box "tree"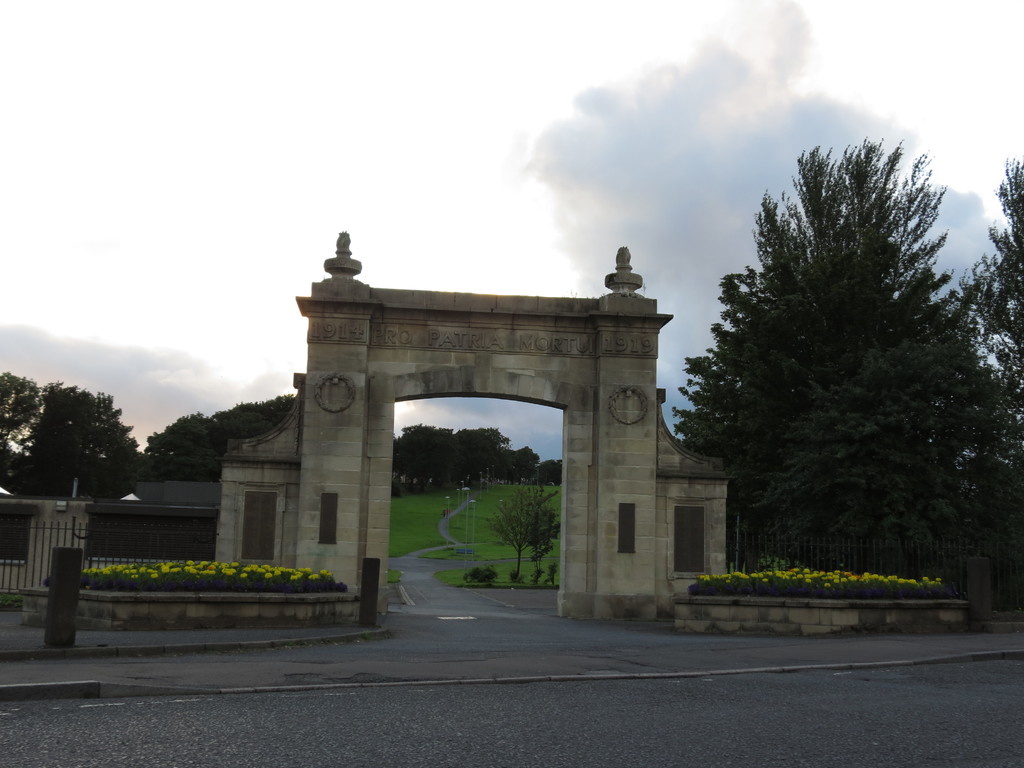
detection(947, 161, 1023, 435)
